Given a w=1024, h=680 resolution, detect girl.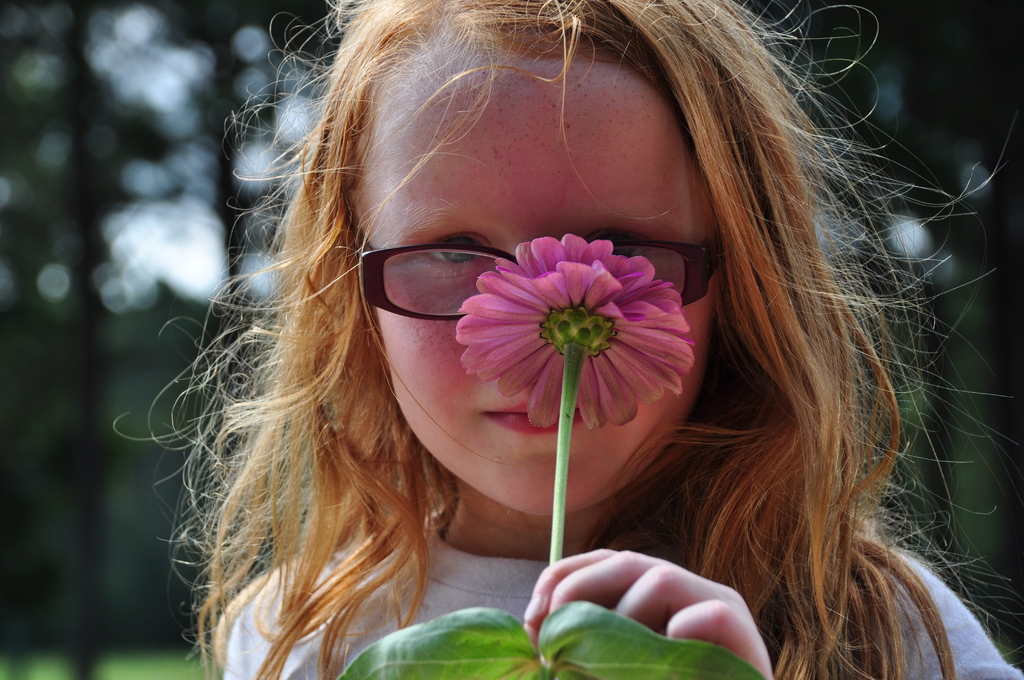
{"x1": 114, "y1": 0, "x2": 1023, "y2": 679}.
